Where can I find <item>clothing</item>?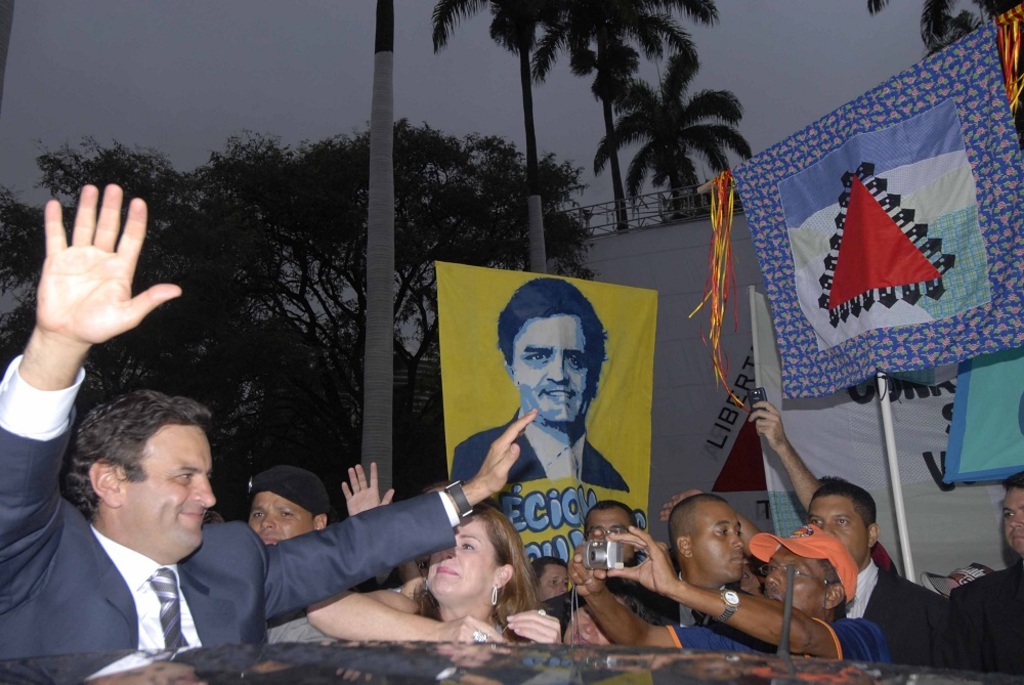
You can find it at bbox=(656, 611, 890, 667).
